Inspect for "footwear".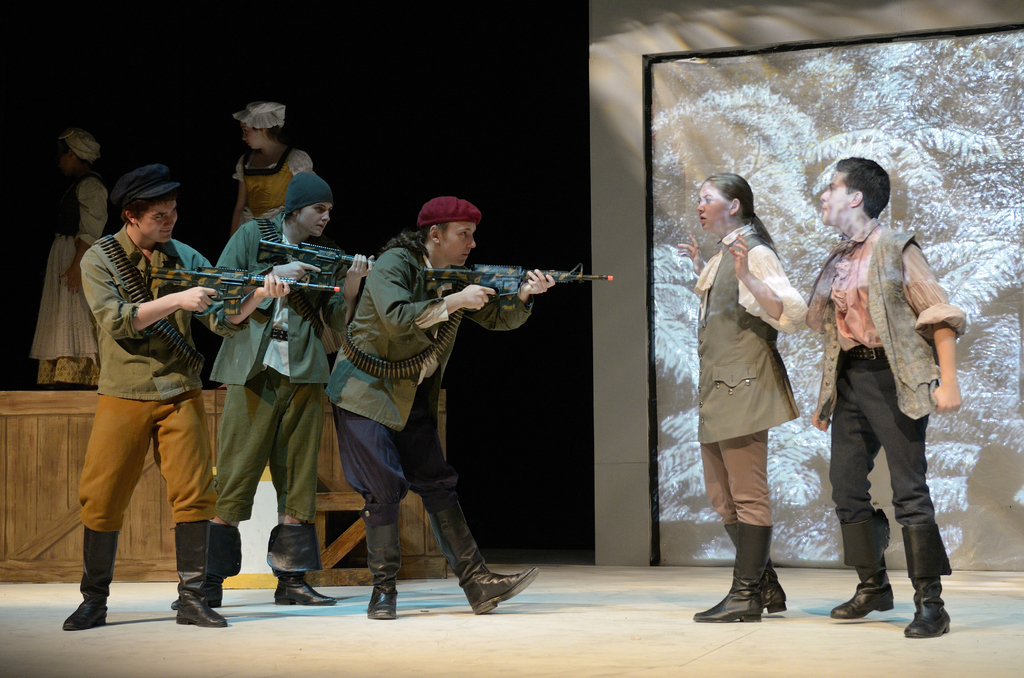
Inspection: box=[428, 502, 540, 616].
